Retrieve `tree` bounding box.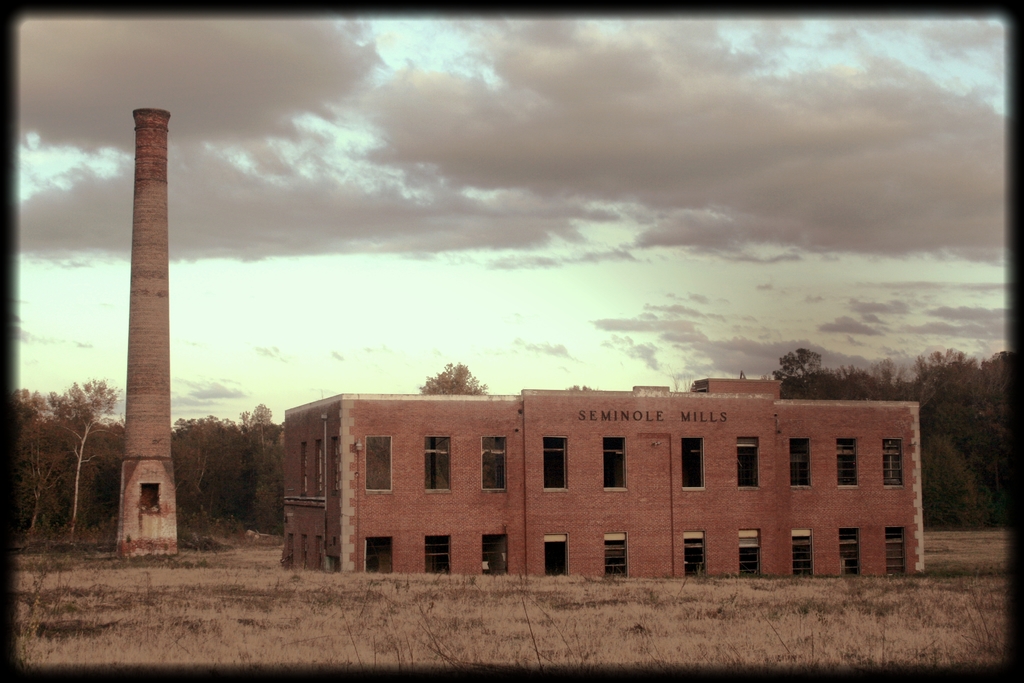
Bounding box: x1=418 y1=361 x2=488 y2=397.
